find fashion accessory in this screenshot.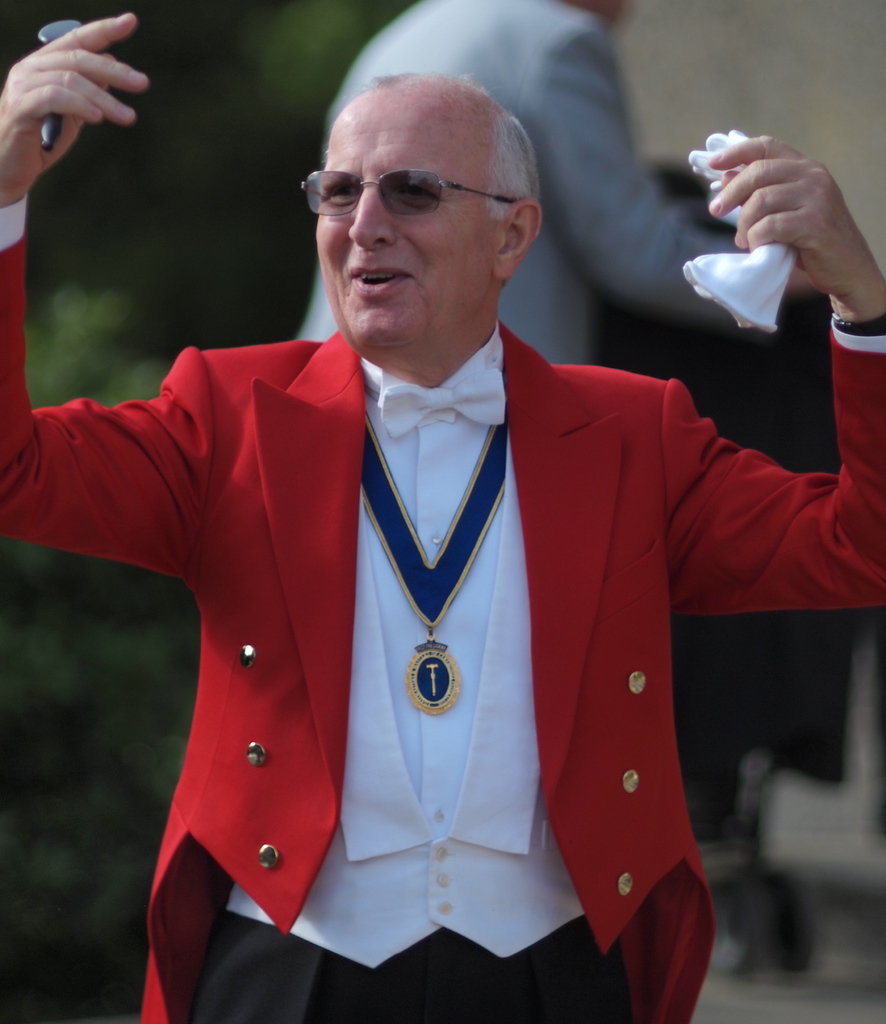
The bounding box for fashion accessory is box=[380, 368, 503, 440].
